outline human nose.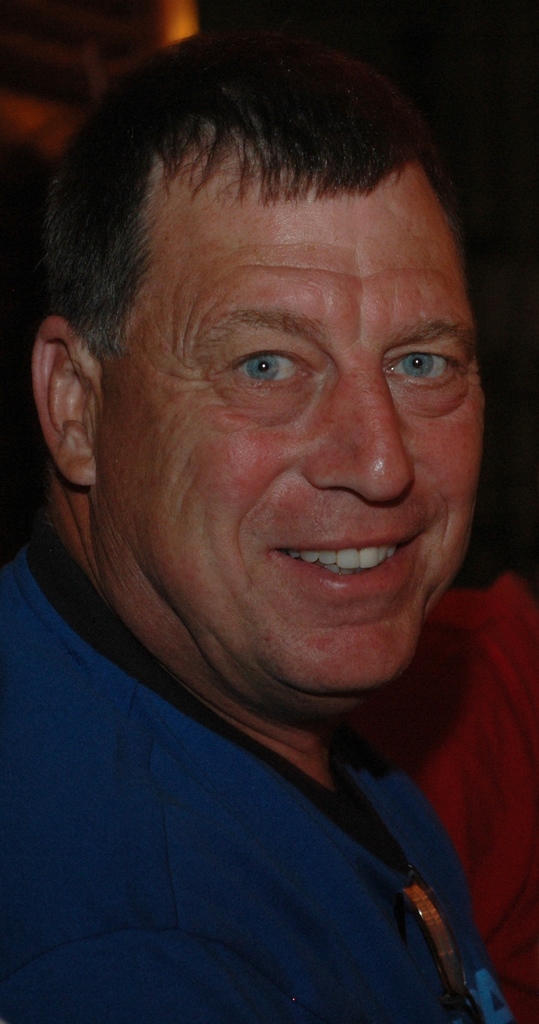
Outline: Rect(295, 371, 422, 496).
